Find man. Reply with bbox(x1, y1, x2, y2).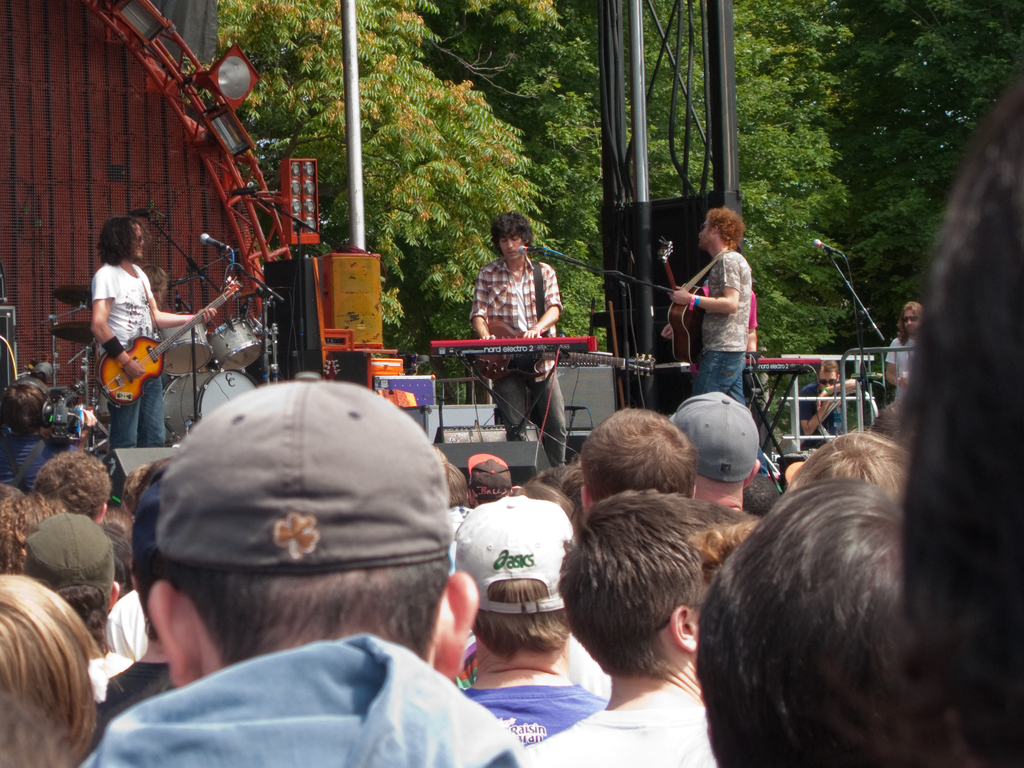
bbox(875, 303, 928, 415).
